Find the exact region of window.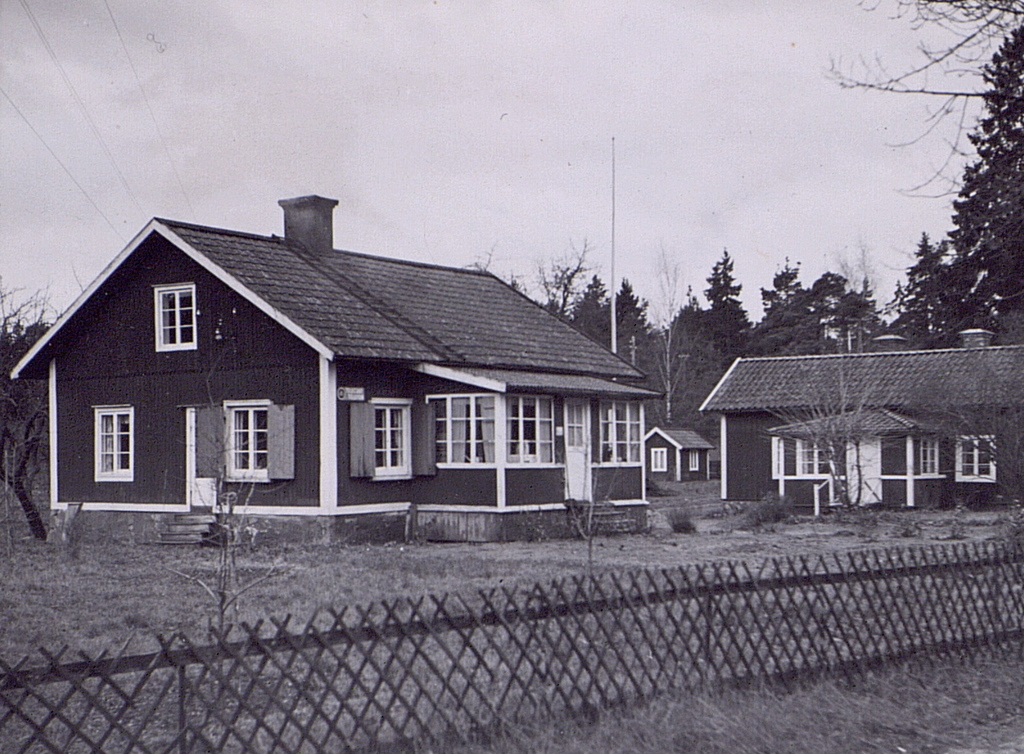
Exact region: (218,408,269,482).
